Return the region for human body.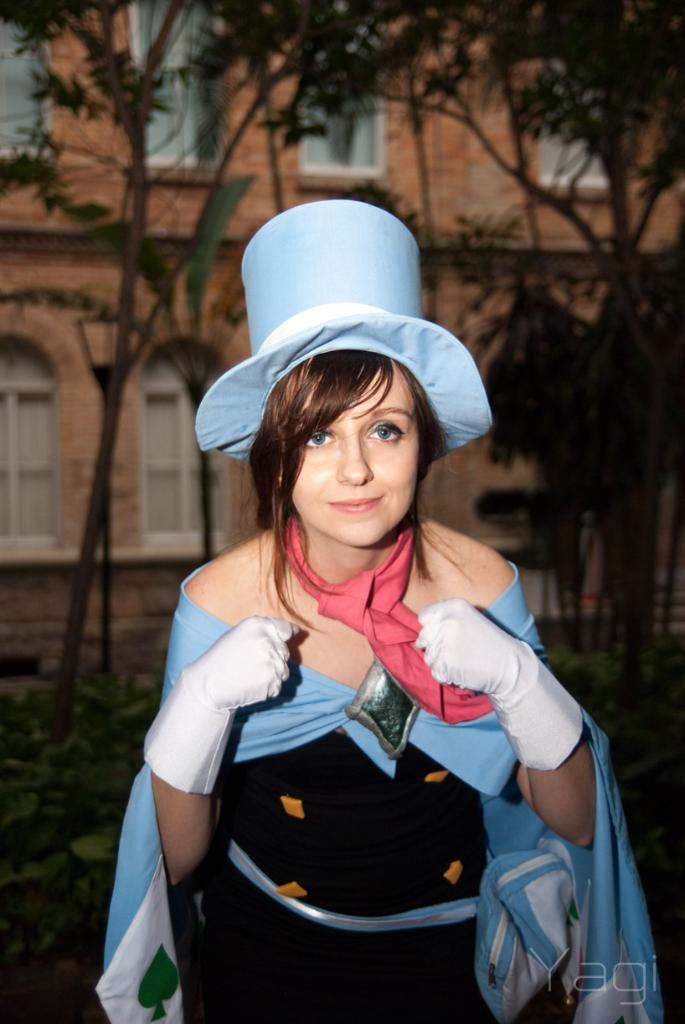
pyautogui.locateOnScreen(127, 254, 621, 1019).
